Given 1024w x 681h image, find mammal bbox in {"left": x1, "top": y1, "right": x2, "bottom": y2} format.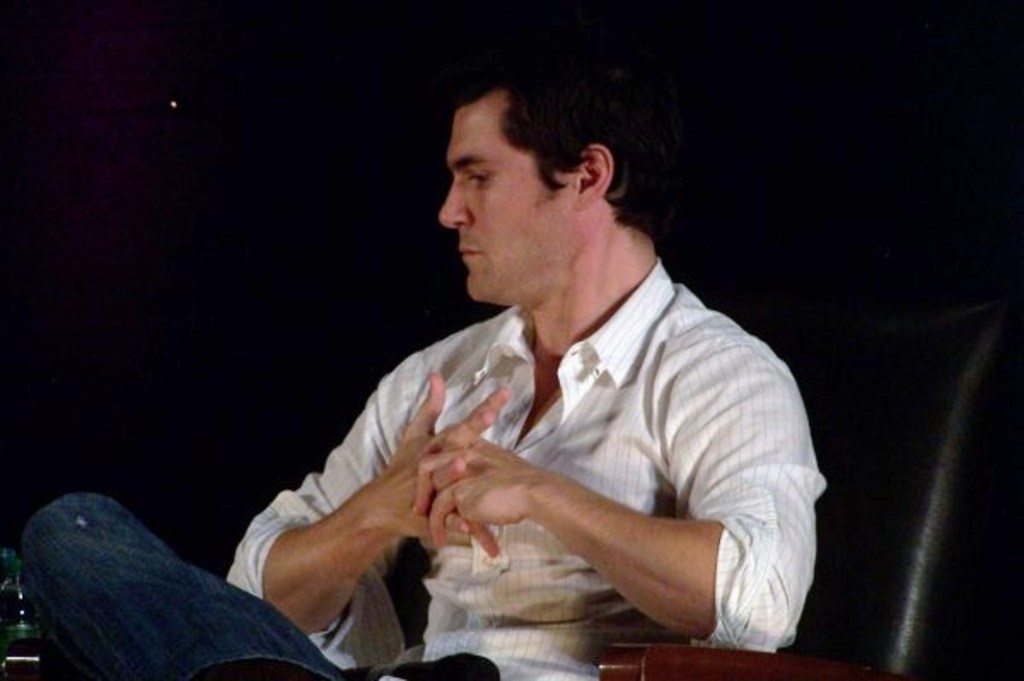
{"left": 143, "top": 133, "right": 828, "bottom": 657}.
